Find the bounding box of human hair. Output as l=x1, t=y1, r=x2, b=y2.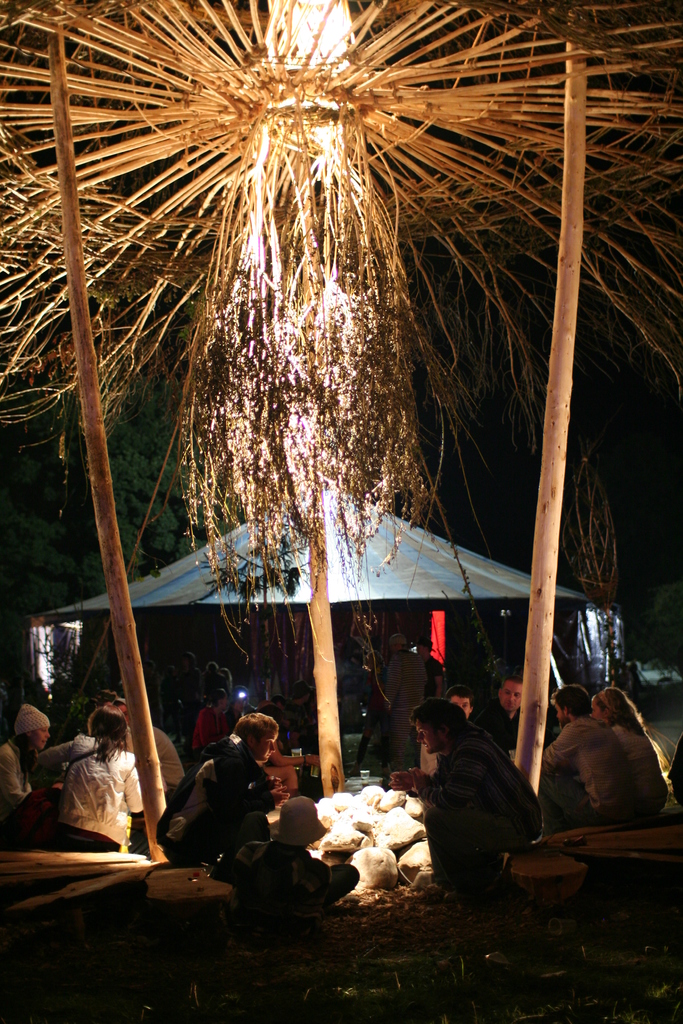
l=95, t=688, r=120, b=707.
